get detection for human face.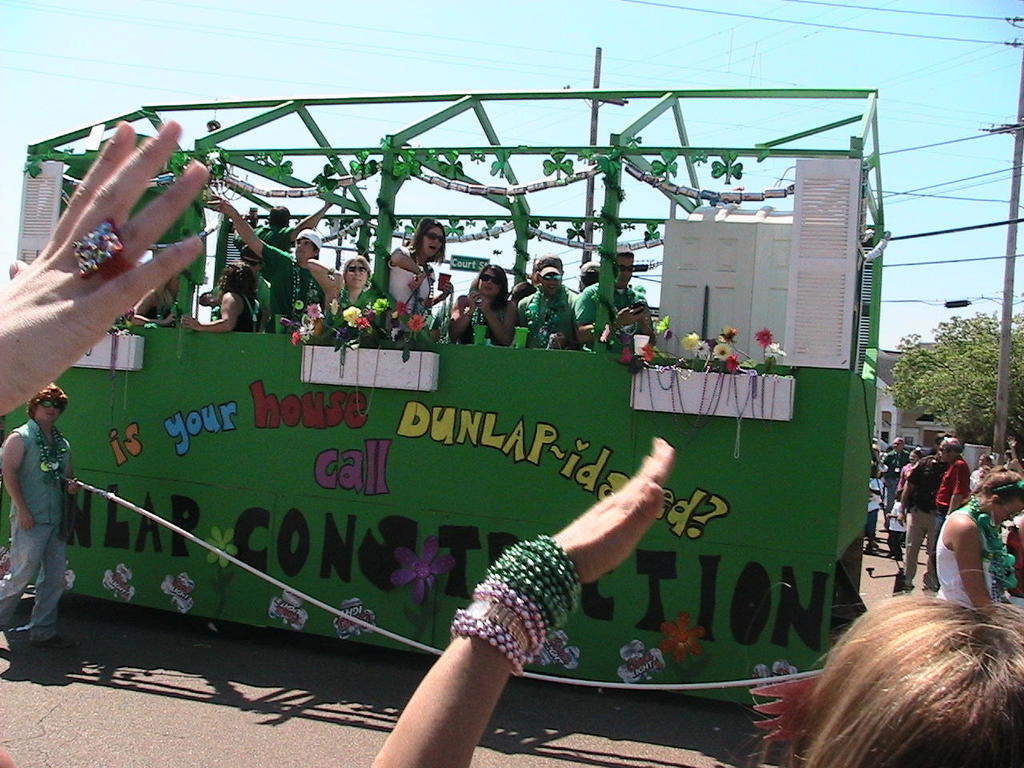
Detection: (294,234,314,262).
